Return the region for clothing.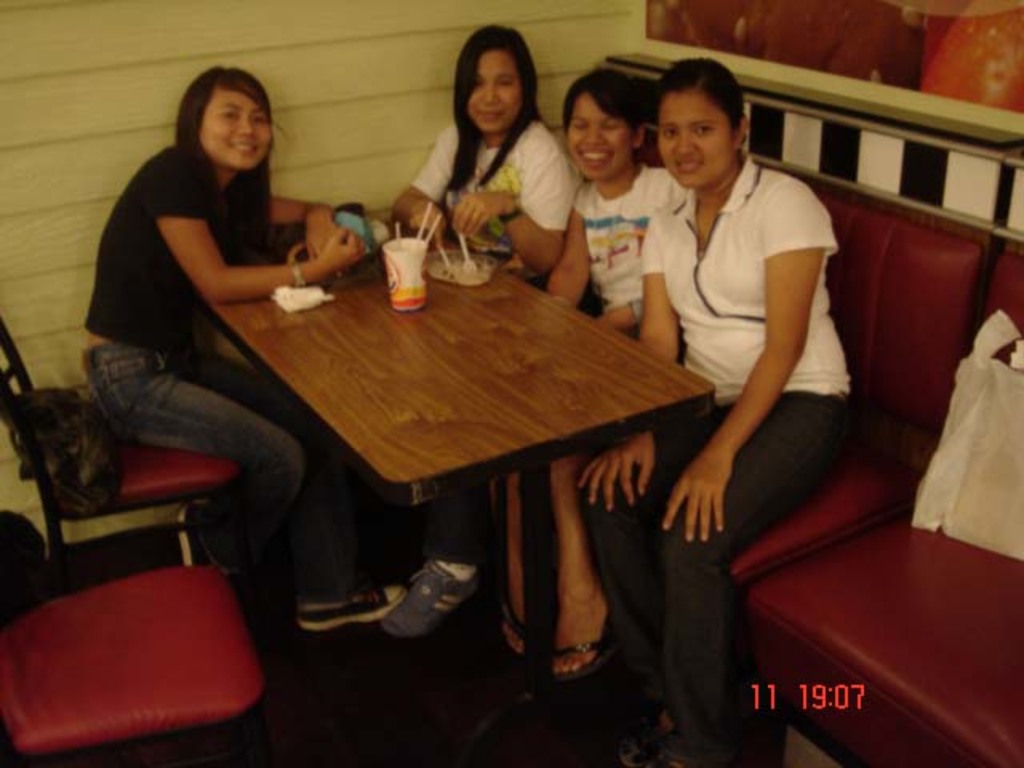
587 162 858 766.
